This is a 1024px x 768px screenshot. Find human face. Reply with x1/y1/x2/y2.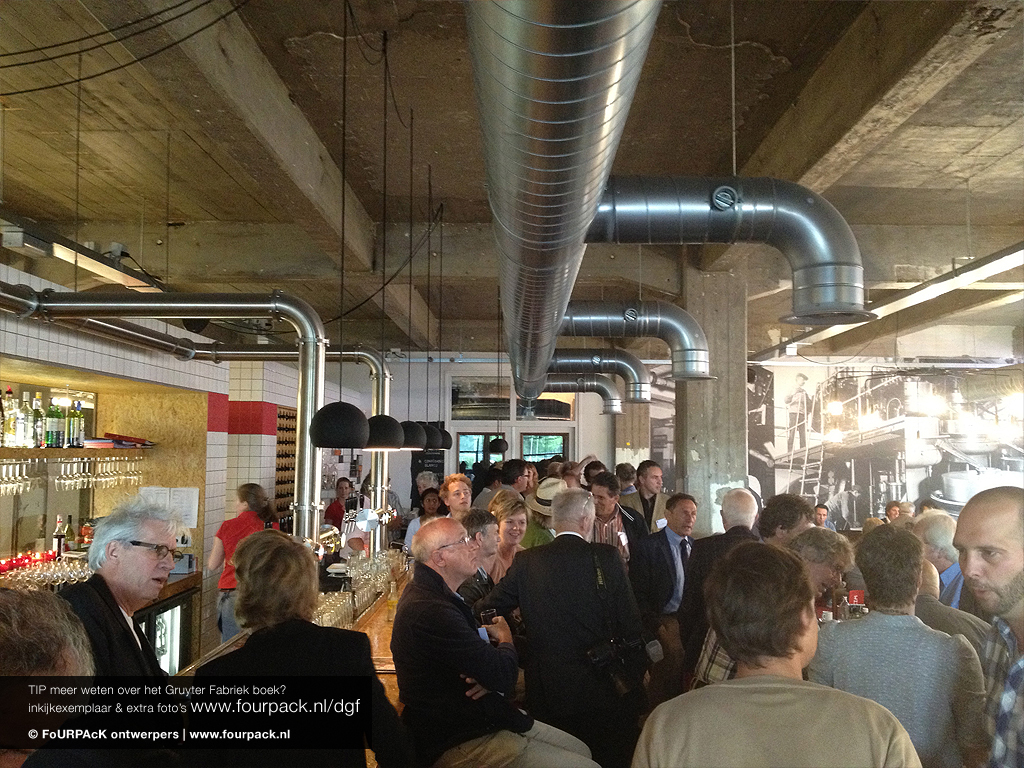
499/512/523/543.
